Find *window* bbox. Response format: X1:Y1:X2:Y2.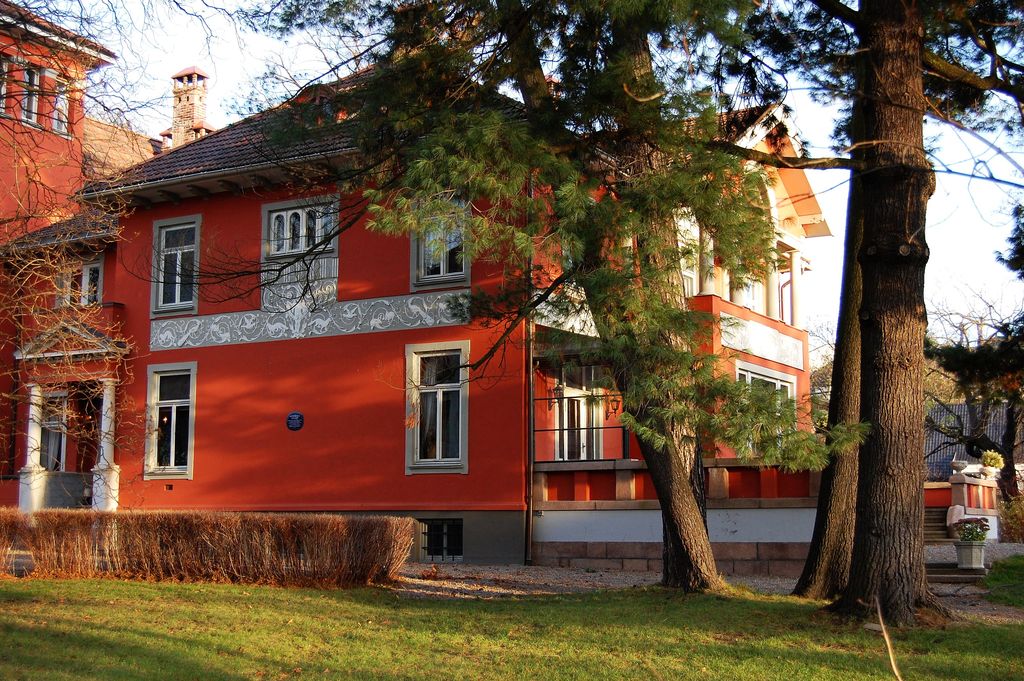
675:242:699:297.
